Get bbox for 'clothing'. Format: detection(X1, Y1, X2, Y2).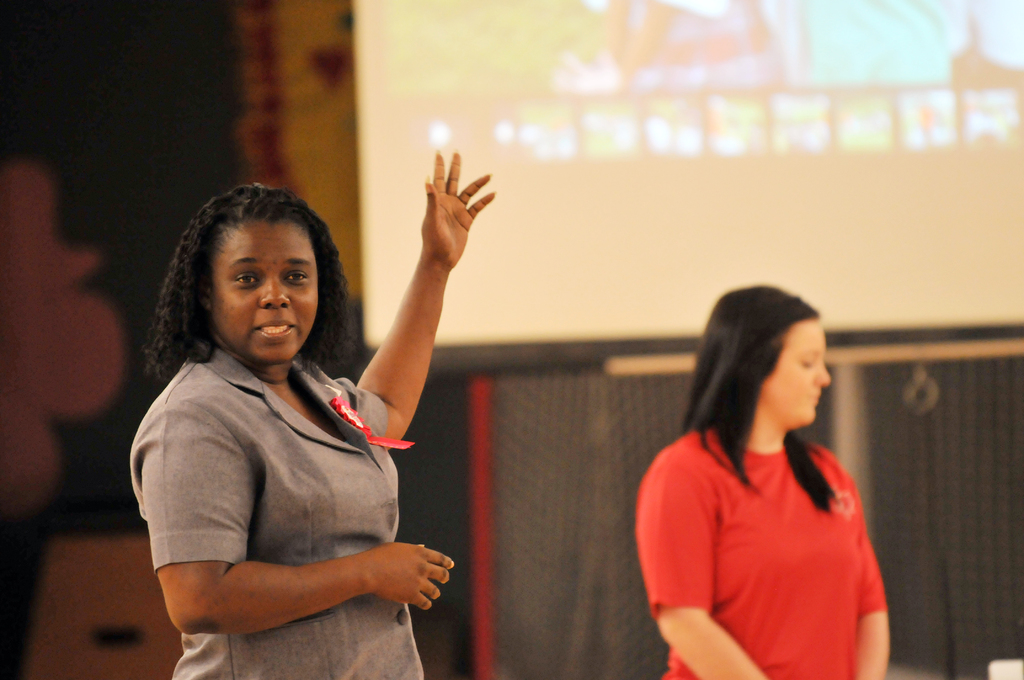
detection(636, 425, 890, 679).
